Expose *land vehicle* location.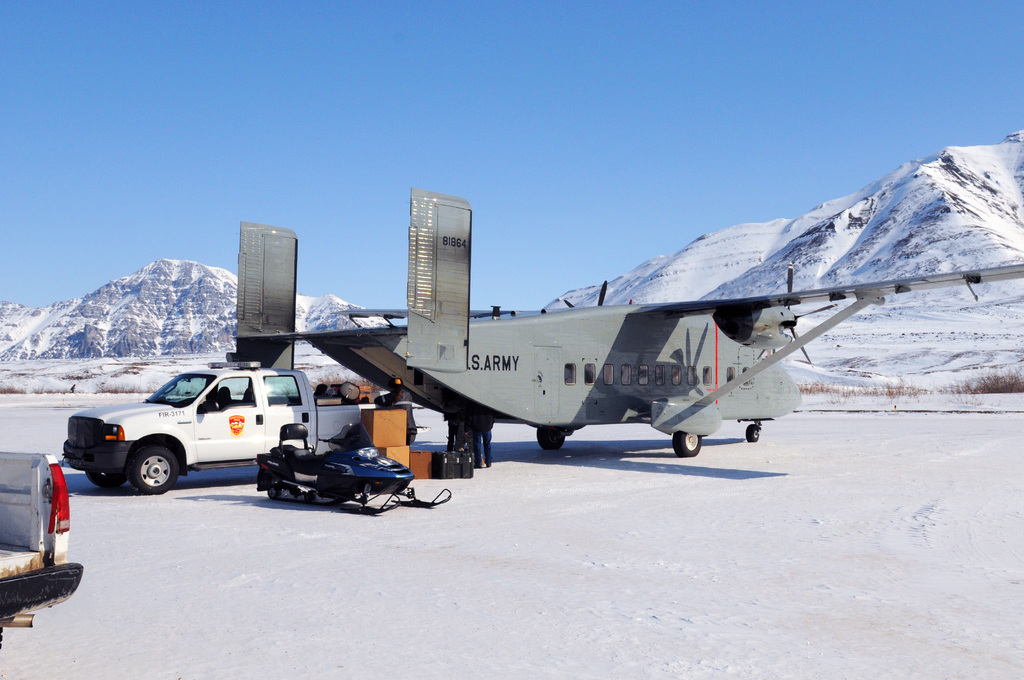
Exposed at locate(0, 445, 82, 649).
